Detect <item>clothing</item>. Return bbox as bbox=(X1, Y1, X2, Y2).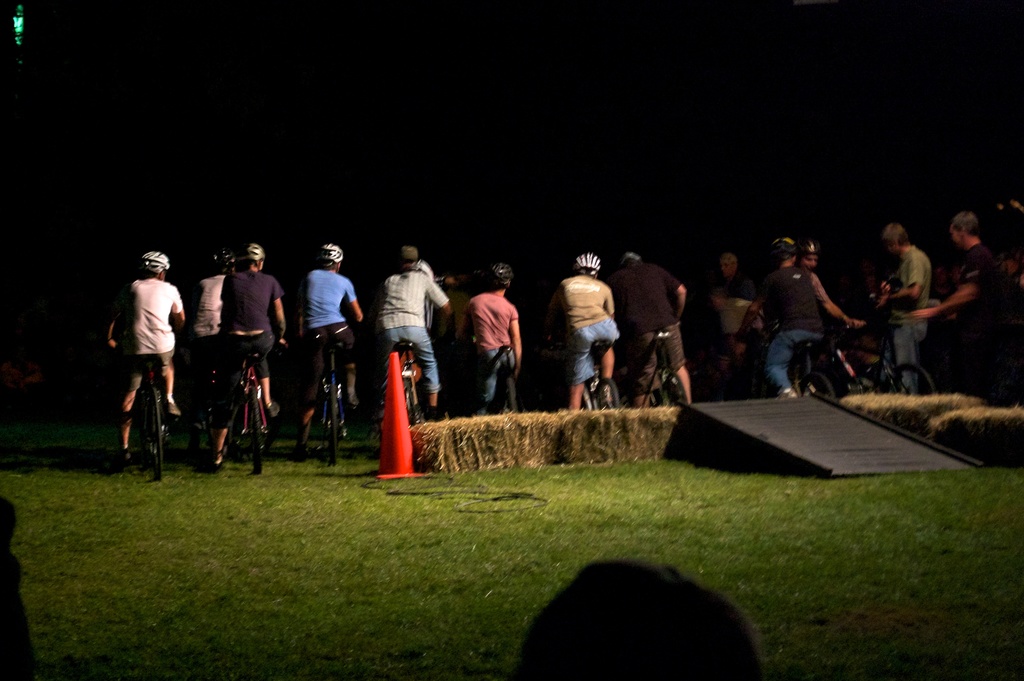
bbox=(950, 237, 994, 400).
